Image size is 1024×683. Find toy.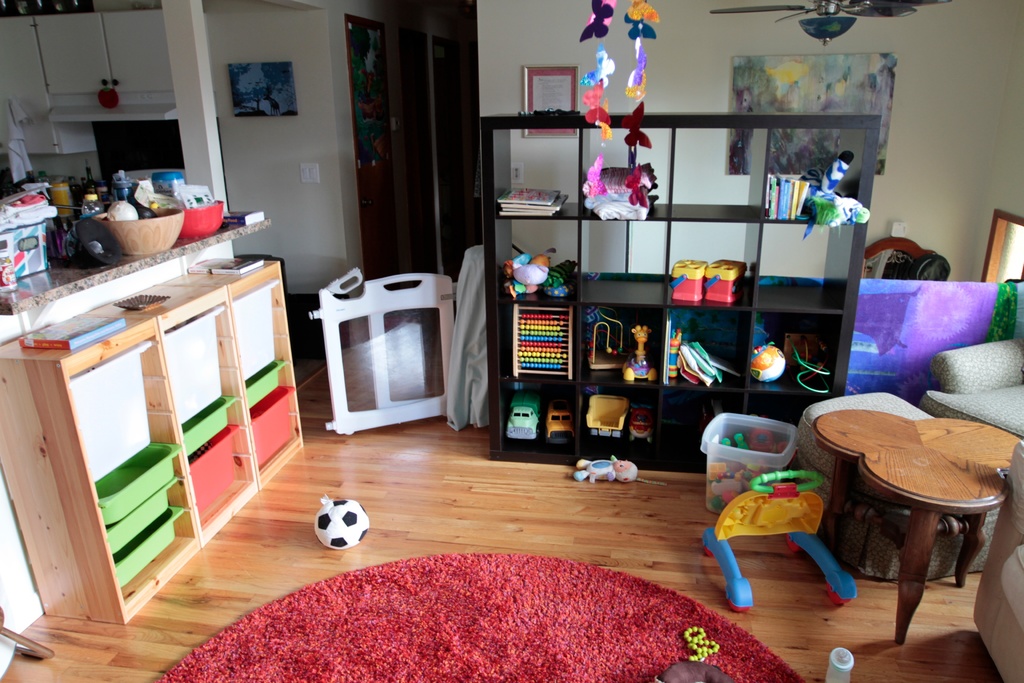
crop(569, 448, 630, 488).
